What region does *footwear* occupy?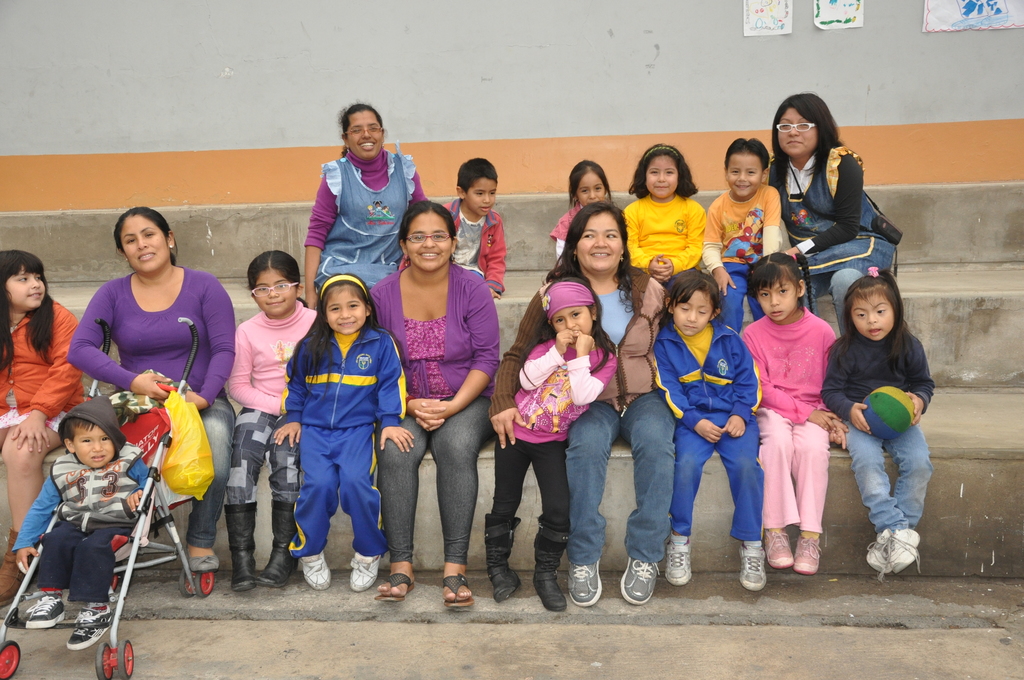
(x1=760, y1=530, x2=796, y2=567).
